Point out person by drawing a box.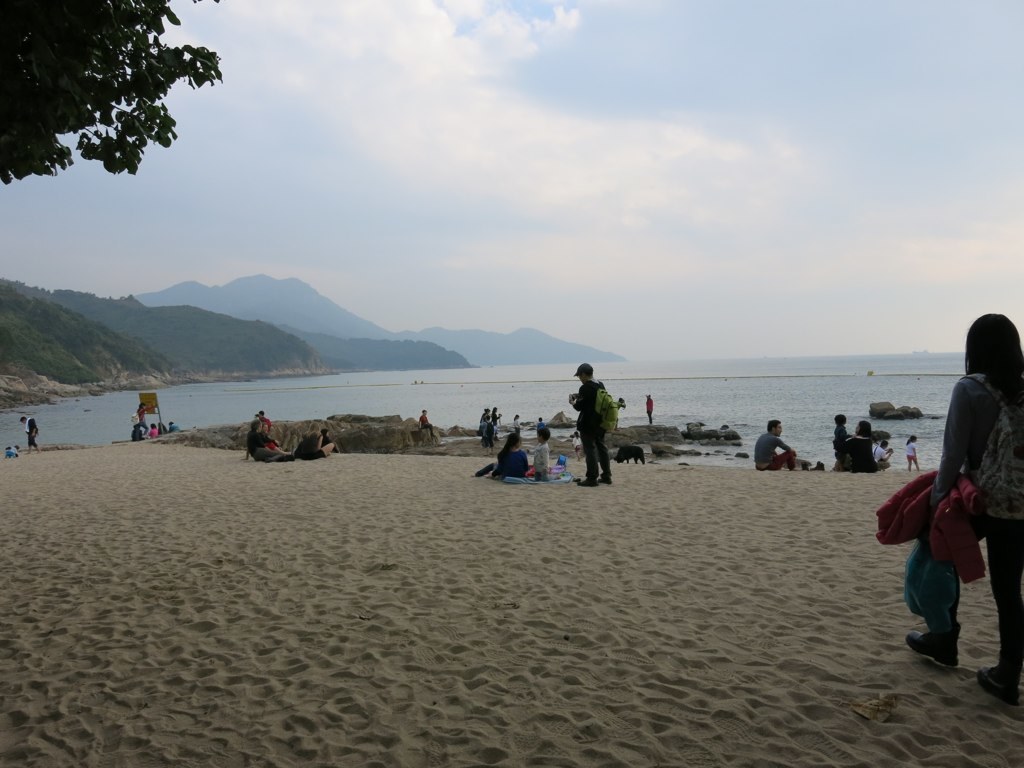
crop(569, 365, 625, 485).
